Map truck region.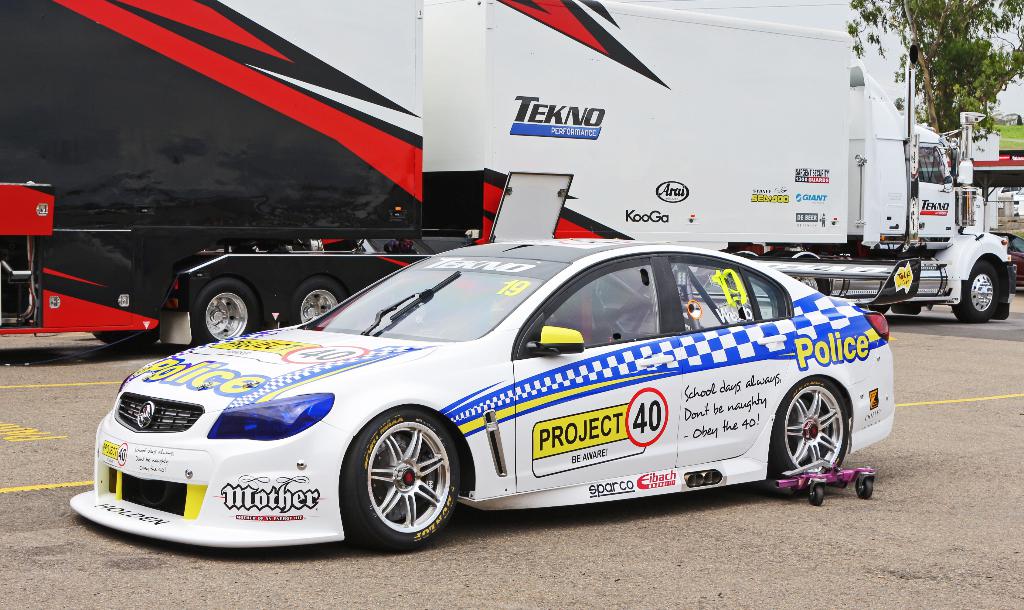
Mapped to 0/0/1023/354.
